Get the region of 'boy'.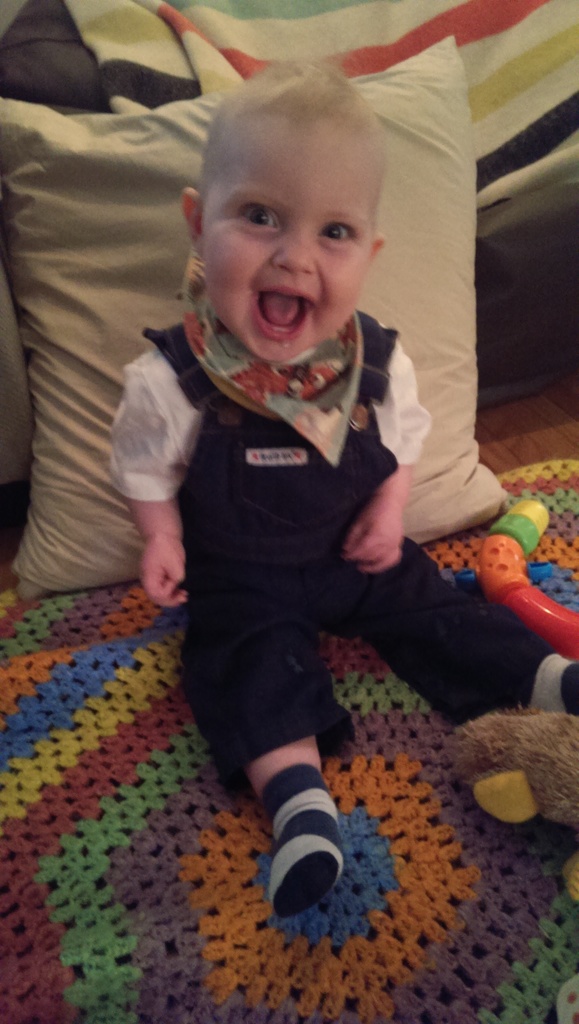
111 55 578 920.
